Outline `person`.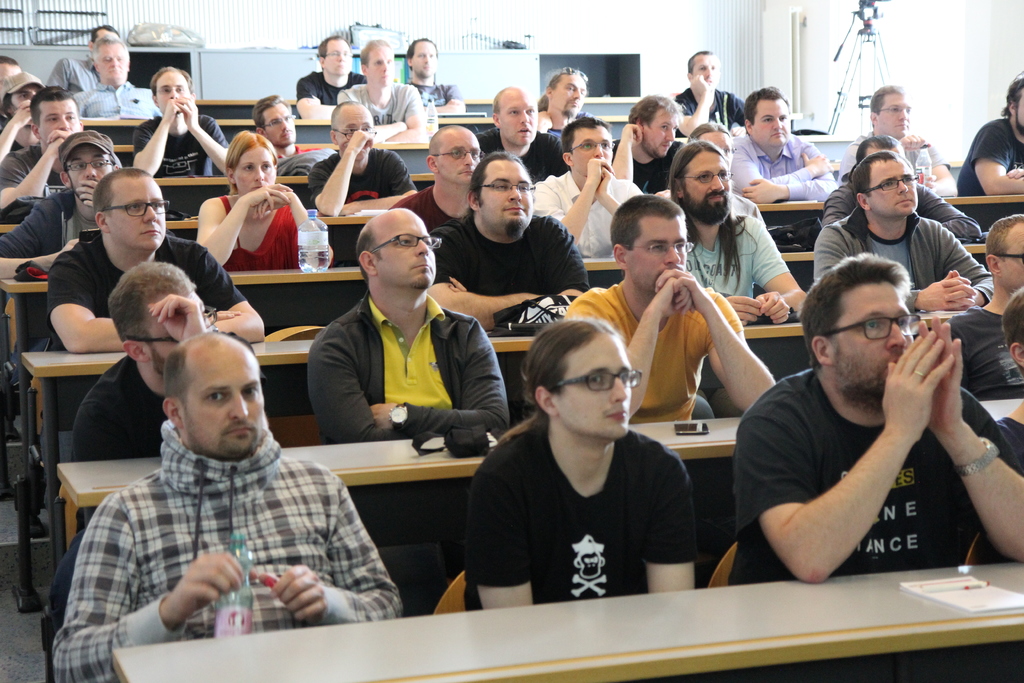
Outline: x1=973, y1=294, x2=1023, y2=564.
